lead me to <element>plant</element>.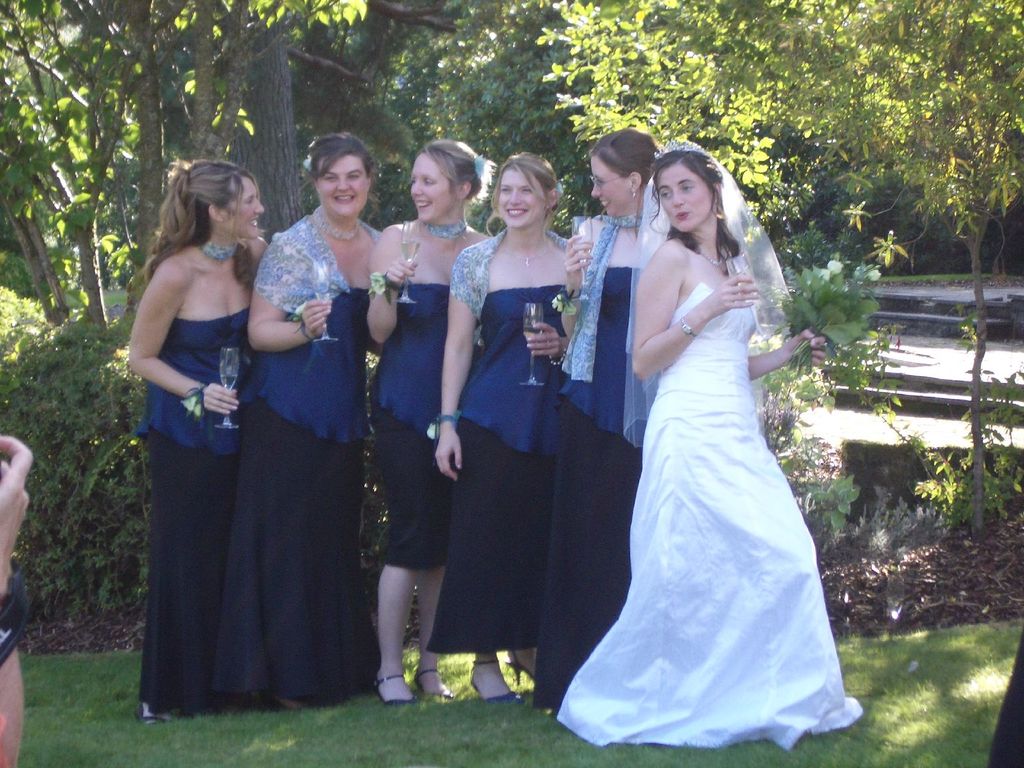
Lead to rect(903, 428, 952, 526).
